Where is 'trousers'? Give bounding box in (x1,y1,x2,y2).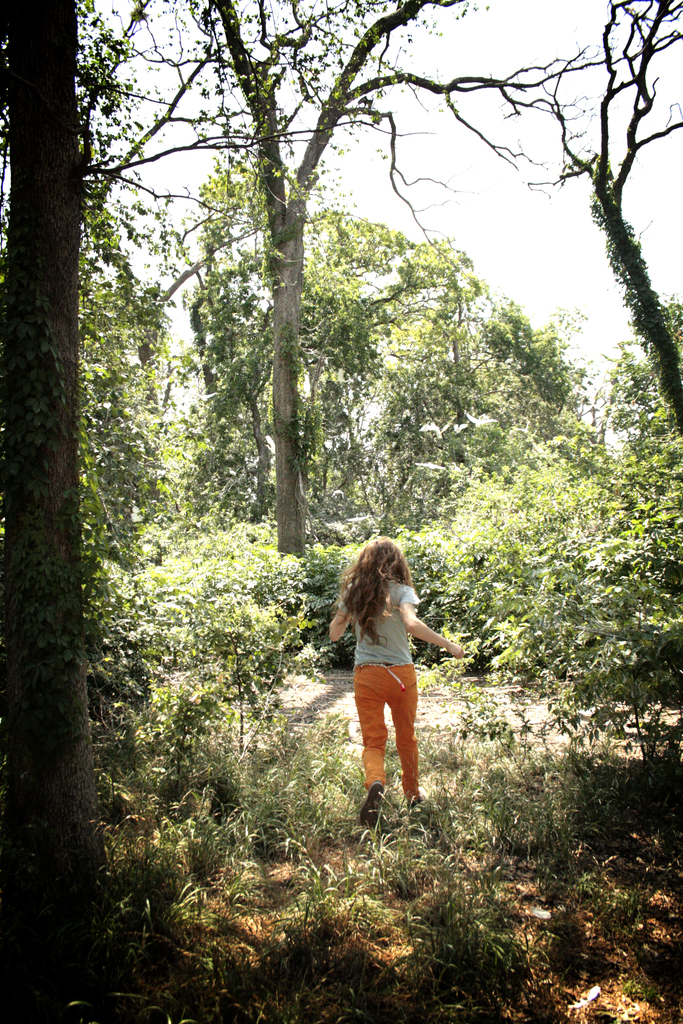
(350,675,427,797).
